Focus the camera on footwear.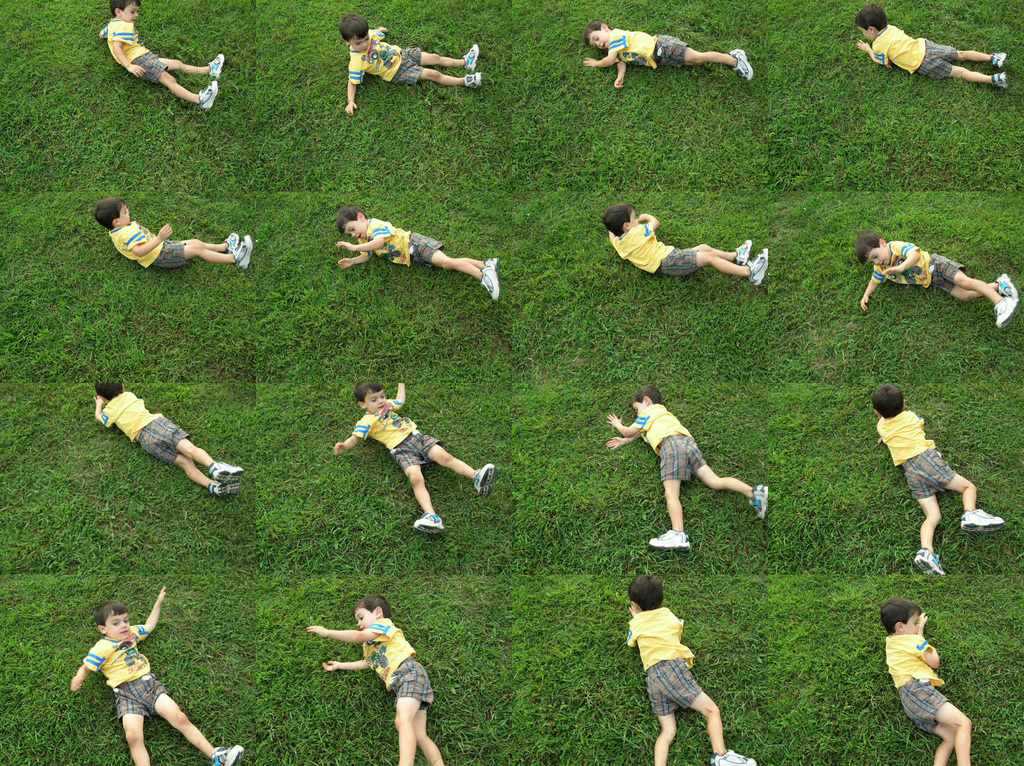
Focus region: pyautogui.locateOnScreen(213, 743, 244, 765).
